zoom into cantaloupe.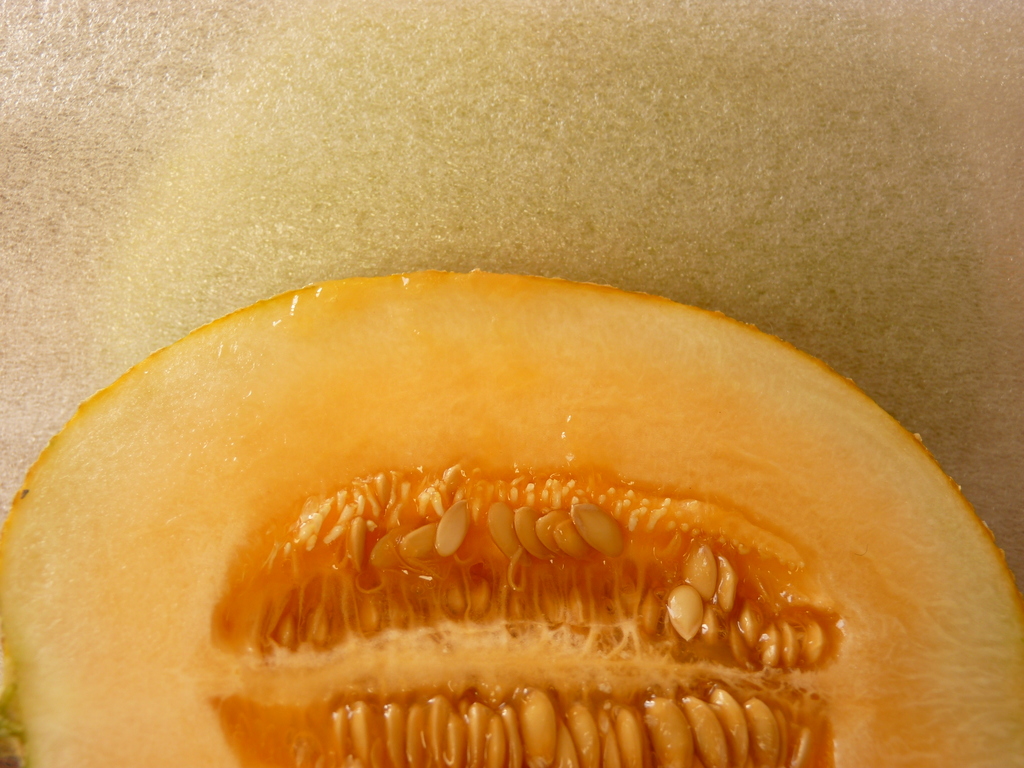
Zoom target: (0, 273, 1023, 767).
